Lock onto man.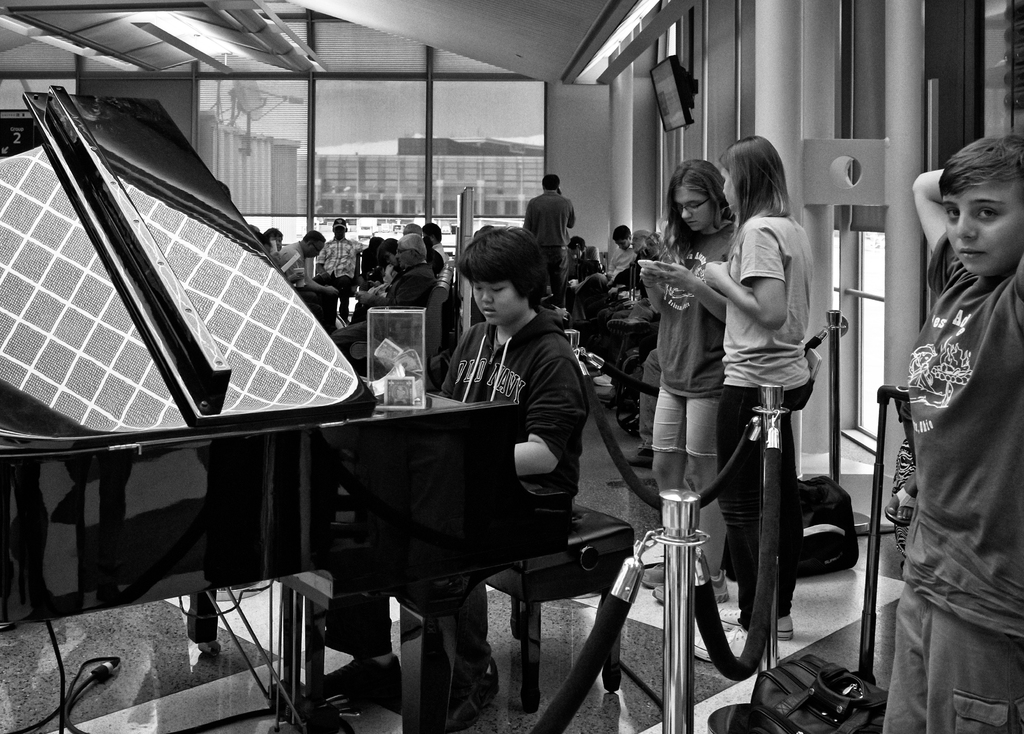
Locked: bbox(261, 221, 341, 338).
